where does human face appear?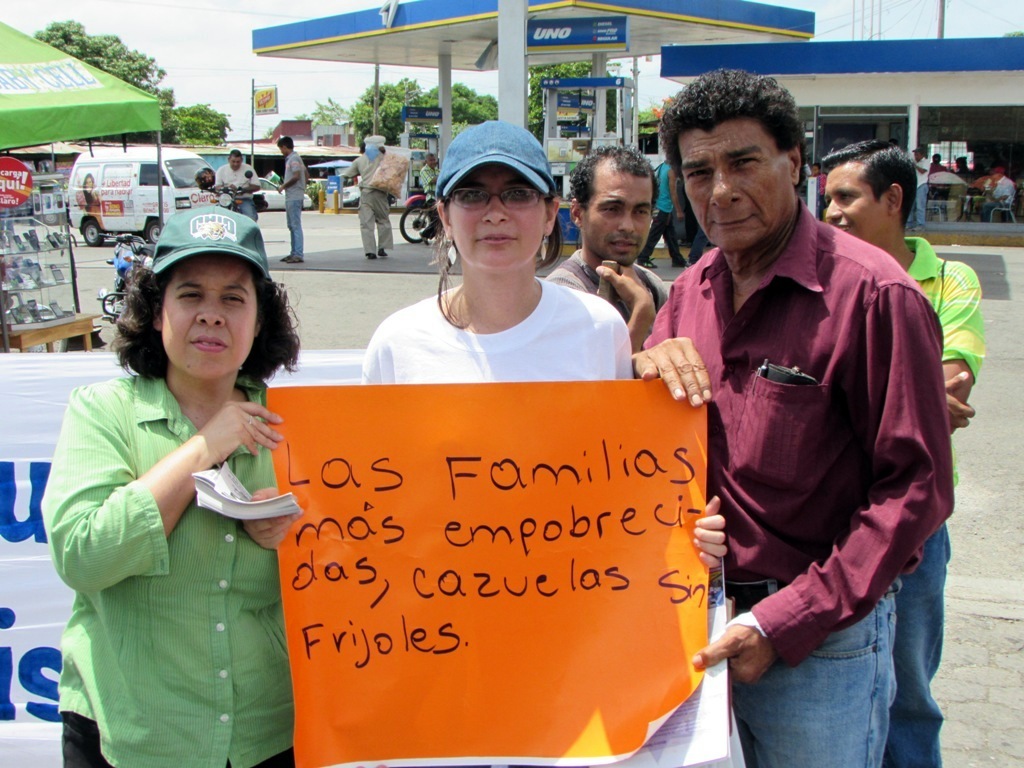
Appears at rect(157, 257, 261, 384).
